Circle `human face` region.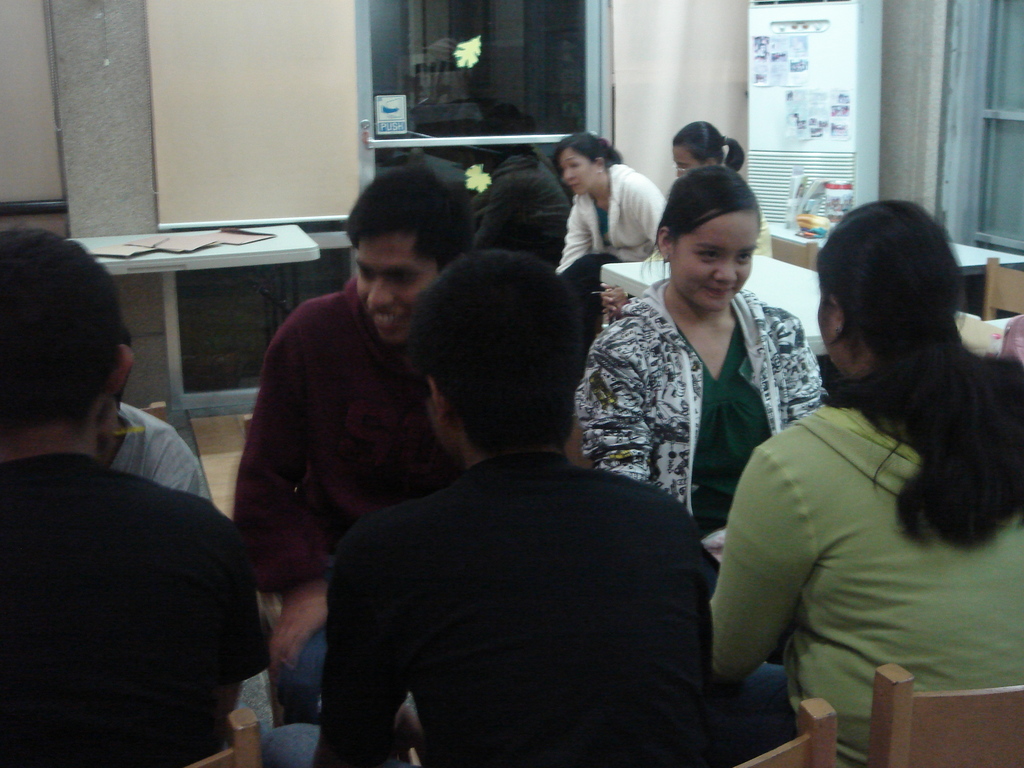
Region: bbox=(674, 143, 707, 179).
